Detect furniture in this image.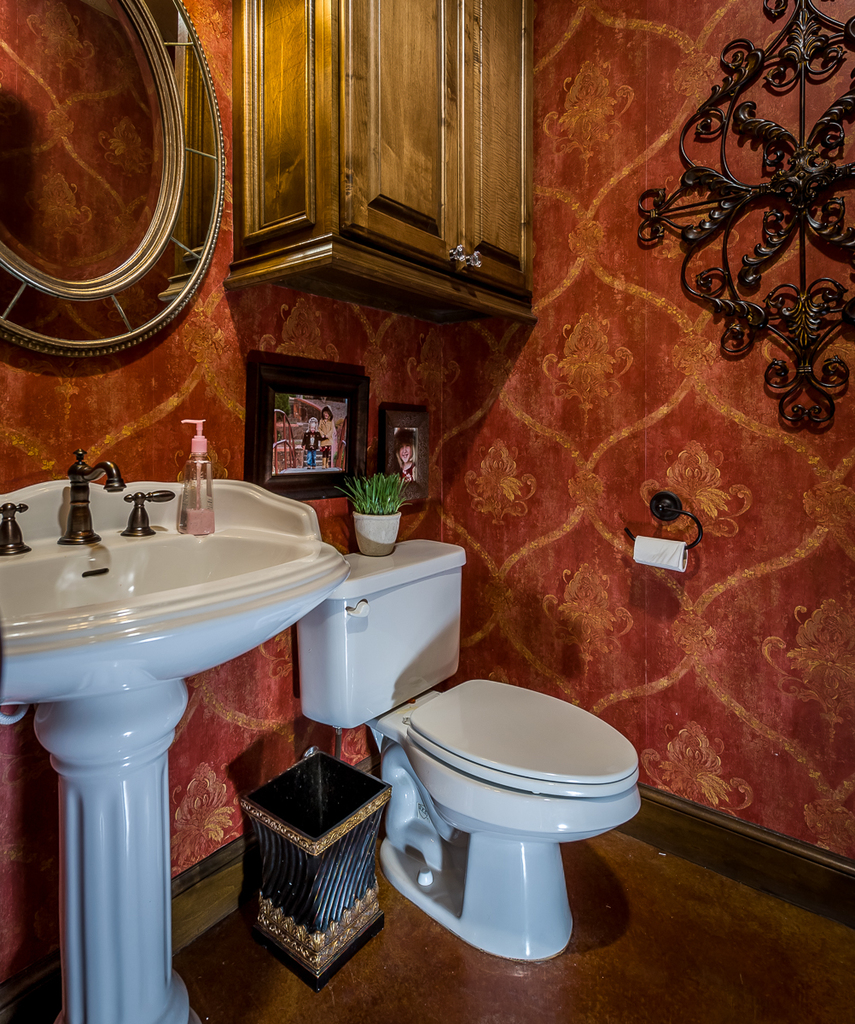
Detection: select_region(237, 743, 394, 990).
